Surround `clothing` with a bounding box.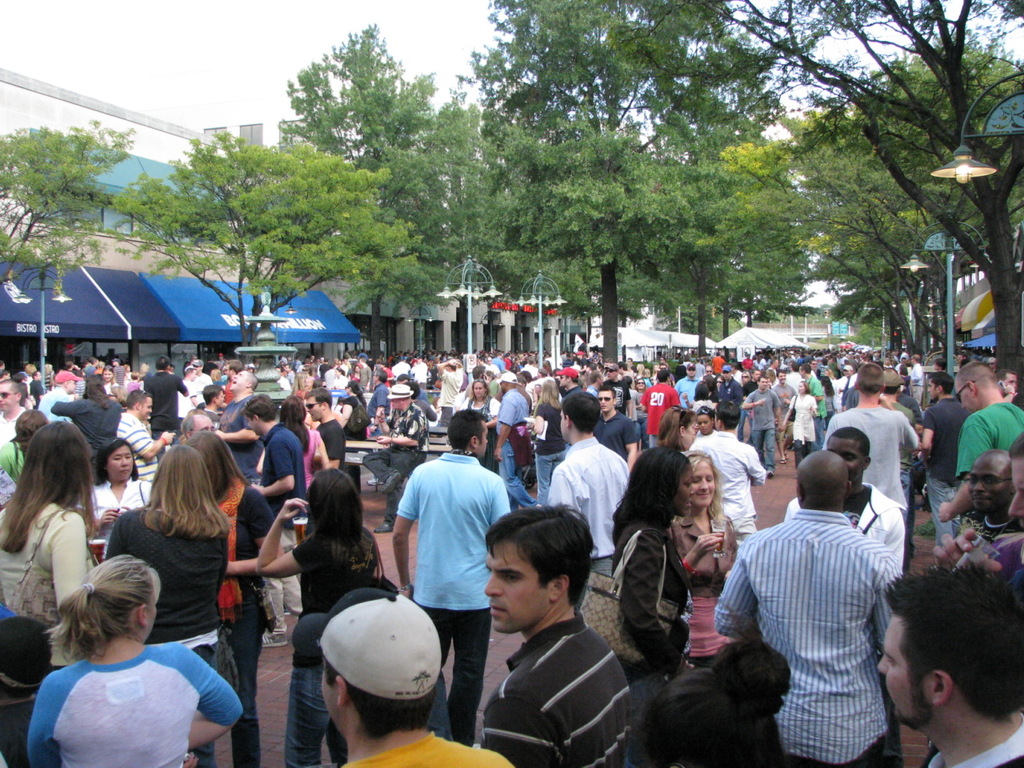
box(466, 394, 495, 422).
